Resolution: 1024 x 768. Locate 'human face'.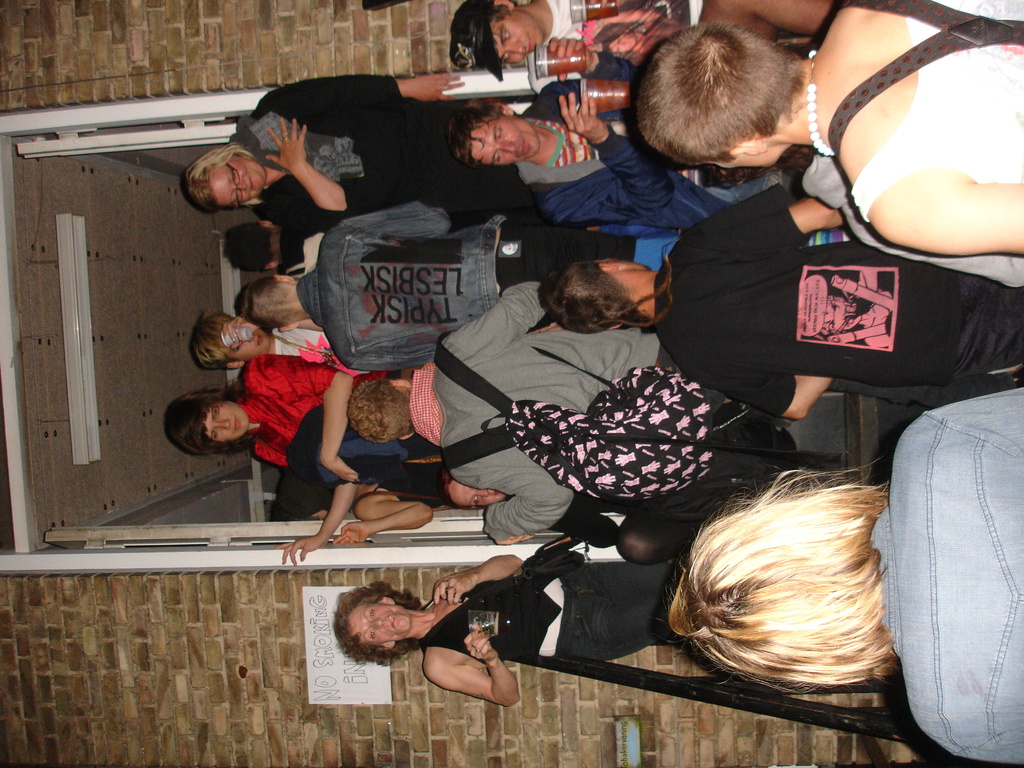
BBox(448, 480, 504, 511).
